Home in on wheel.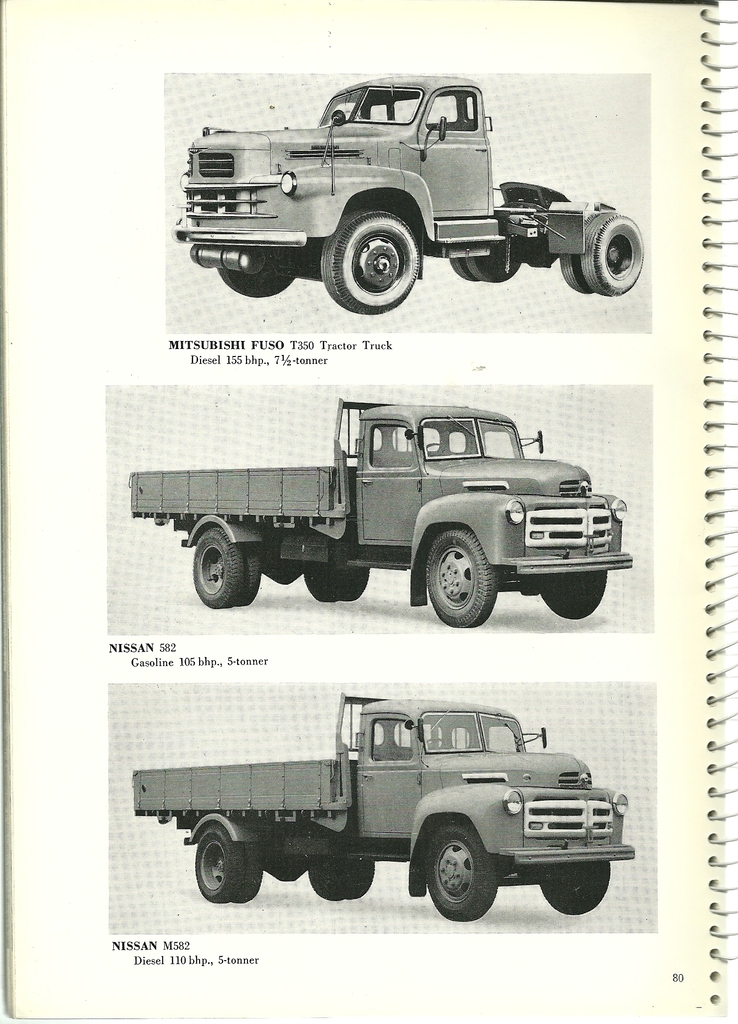
Homed in at left=307, top=851, right=386, bottom=901.
